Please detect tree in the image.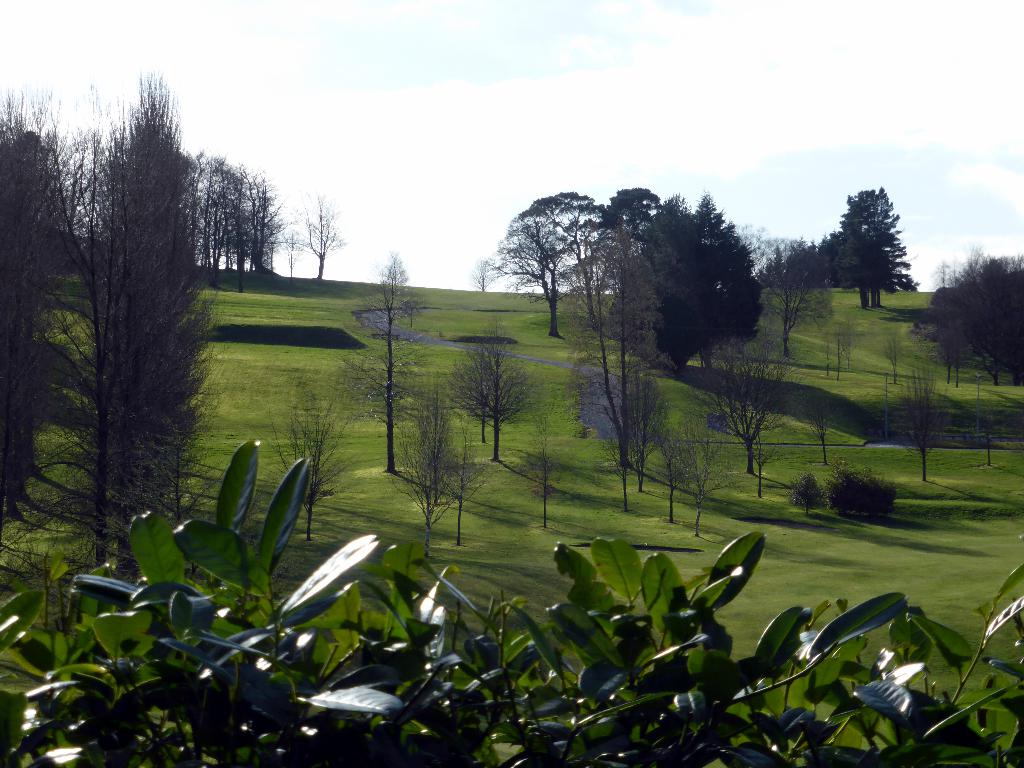
{"x1": 468, "y1": 254, "x2": 506, "y2": 294}.
